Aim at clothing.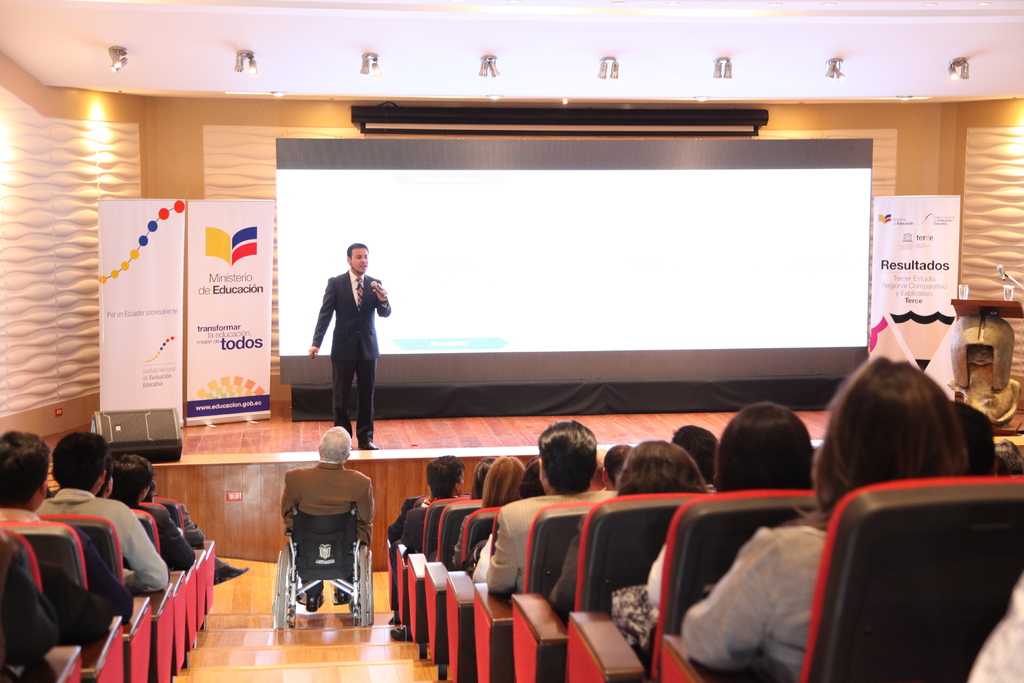
Aimed at bbox=(283, 458, 375, 522).
